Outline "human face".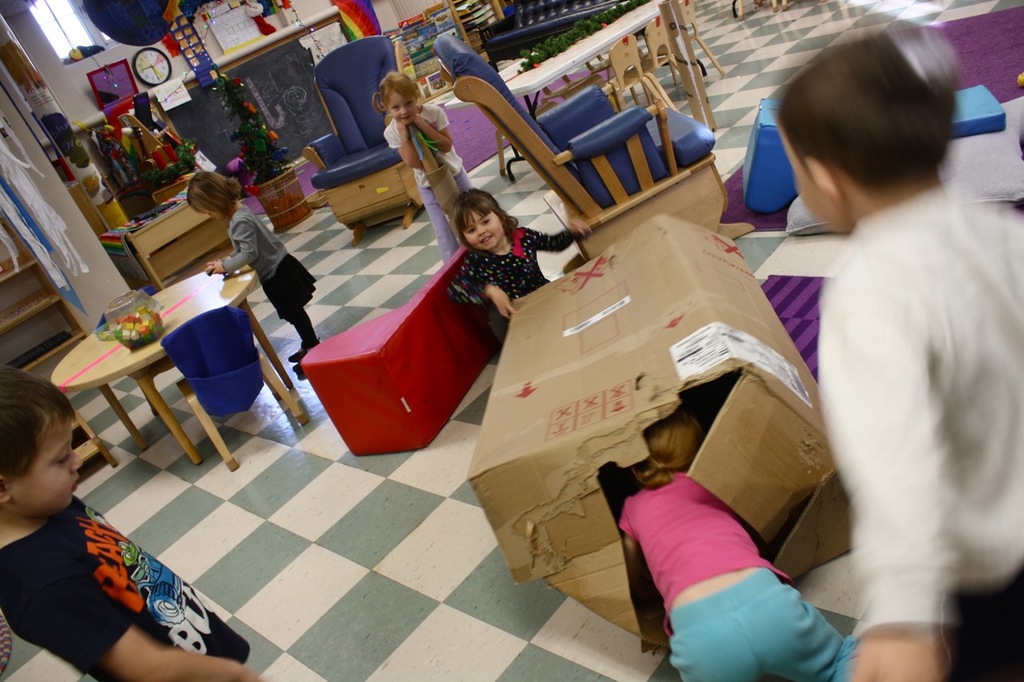
Outline: 386 89 414 122.
